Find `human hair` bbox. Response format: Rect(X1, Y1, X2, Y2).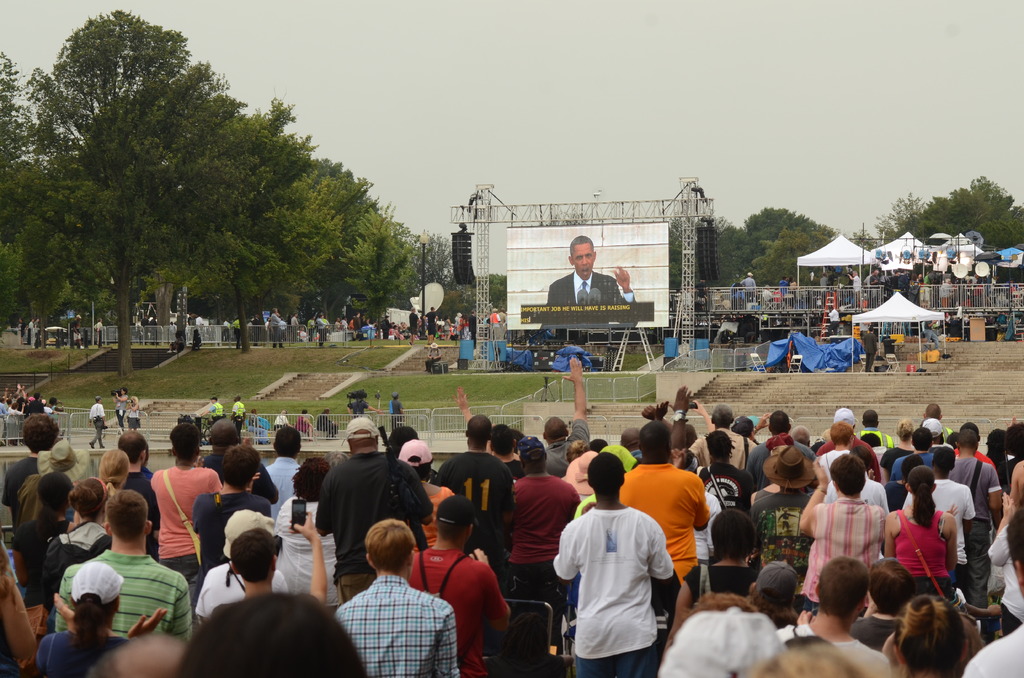
Rect(1005, 504, 1023, 574).
